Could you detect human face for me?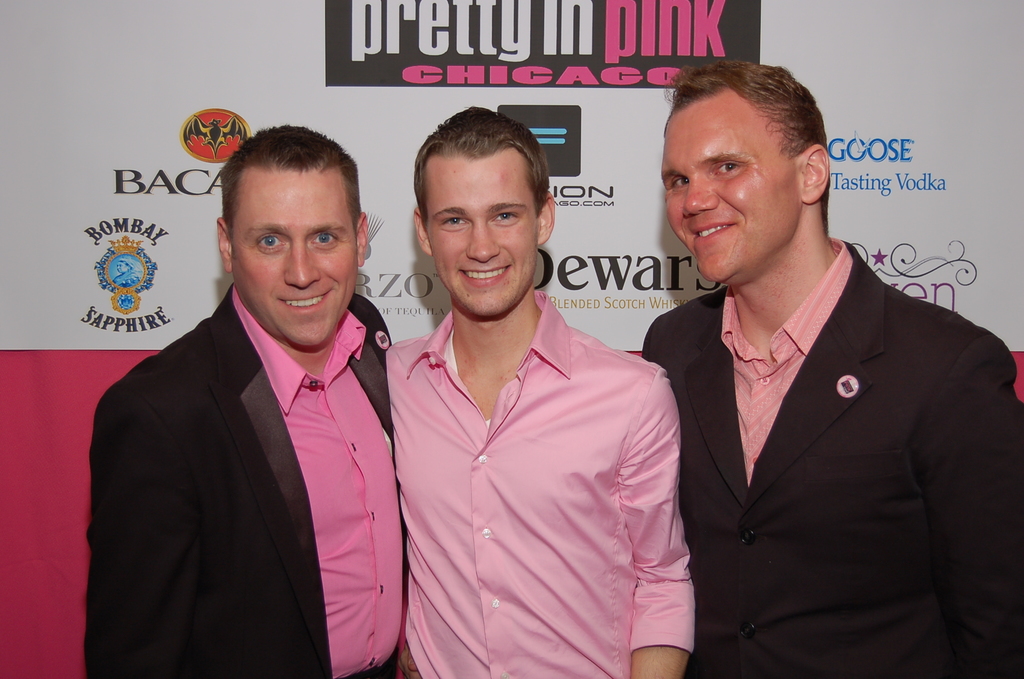
Detection result: 658,104,806,284.
